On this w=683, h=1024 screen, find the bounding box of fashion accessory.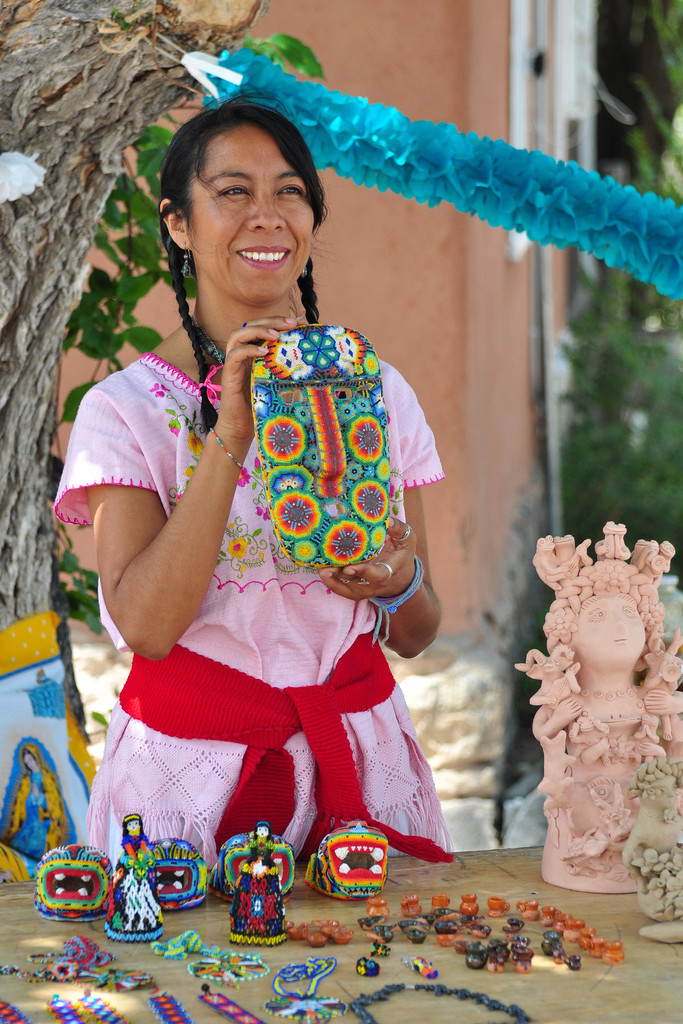
Bounding box: [369,543,427,647].
